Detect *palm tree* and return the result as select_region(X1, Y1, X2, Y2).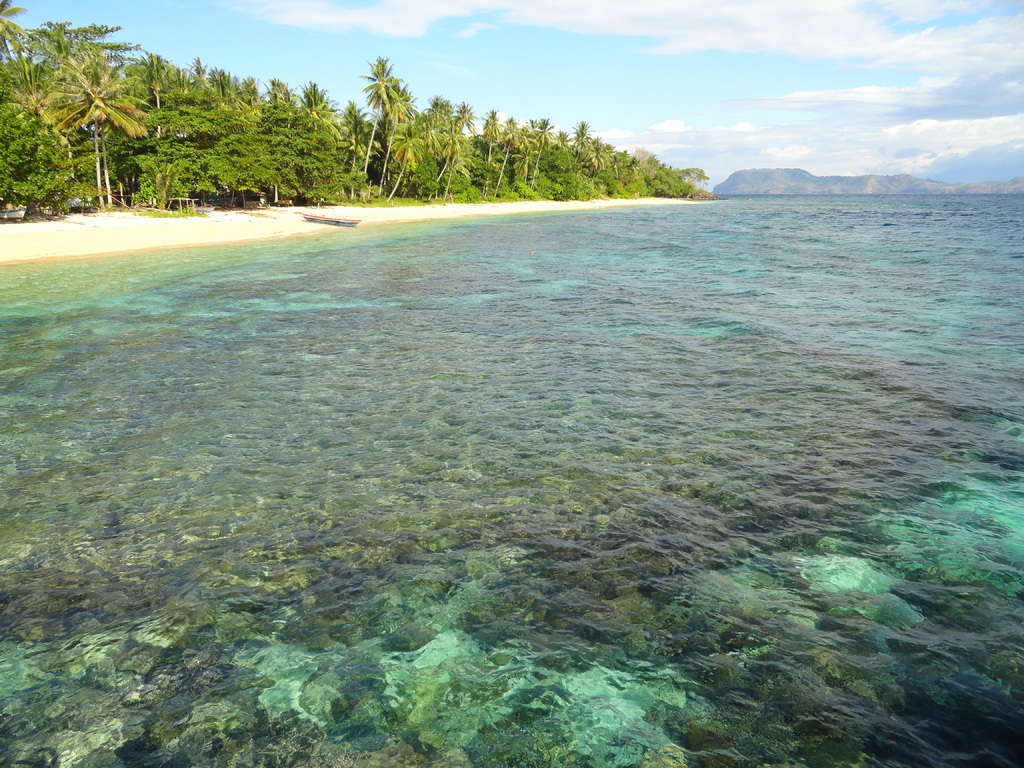
select_region(416, 93, 467, 211).
